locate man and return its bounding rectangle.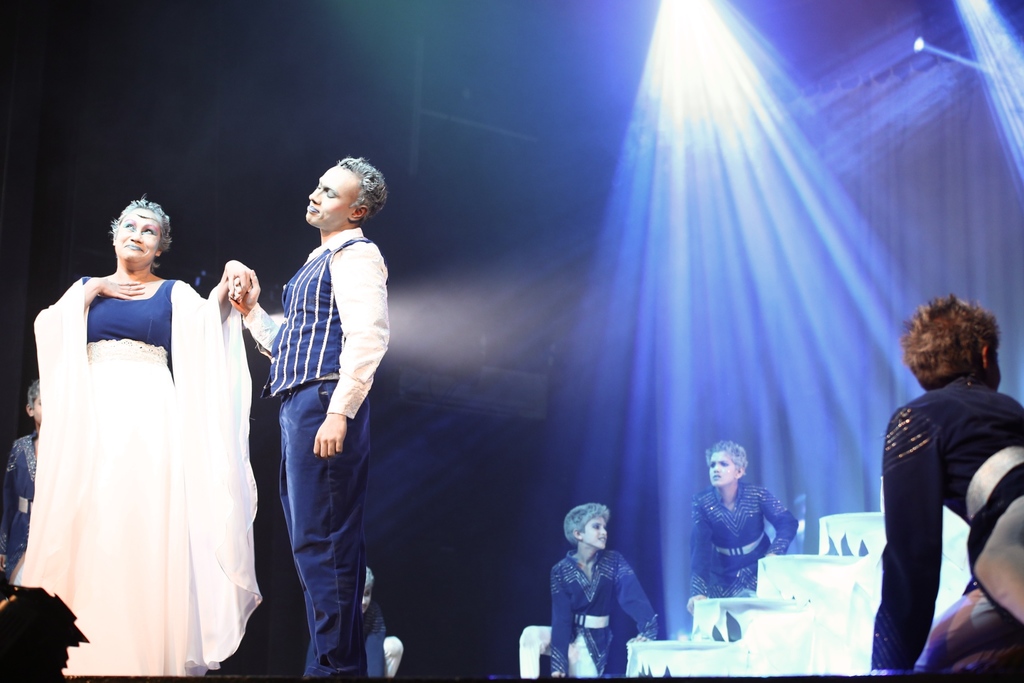
x1=252, y1=153, x2=410, y2=680.
